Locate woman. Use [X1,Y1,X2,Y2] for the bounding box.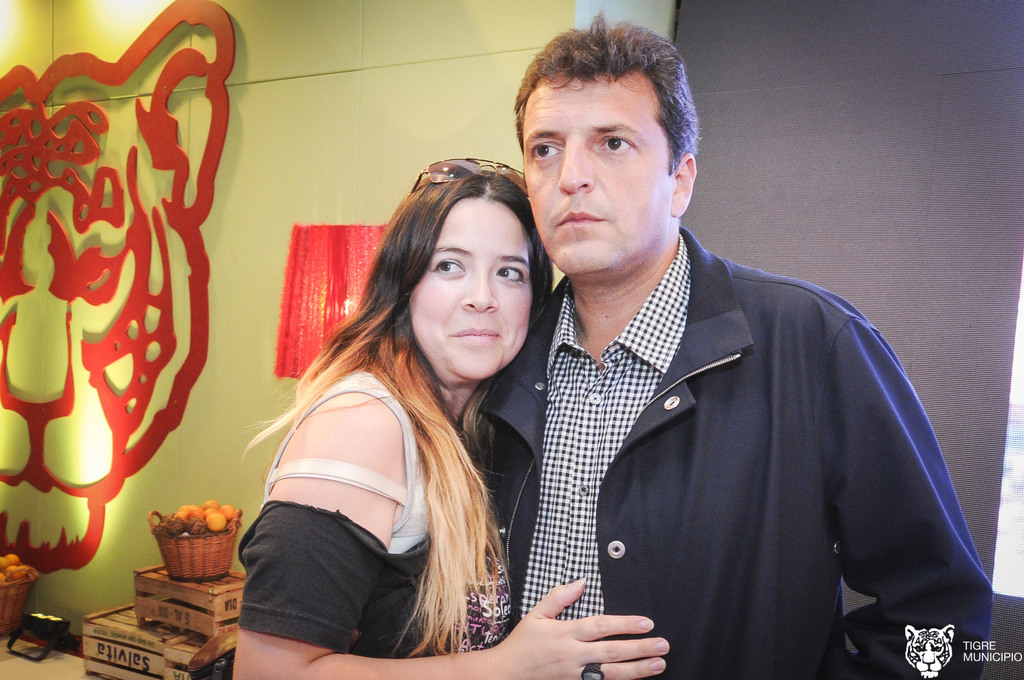
[222,154,561,679].
